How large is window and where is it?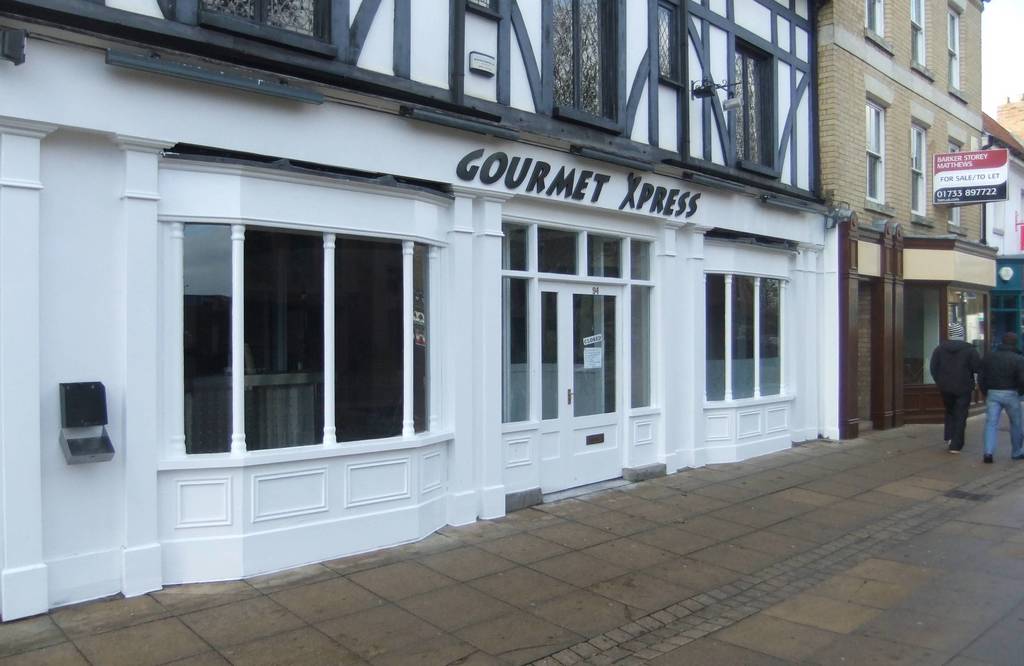
Bounding box: (892,276,998,390).
